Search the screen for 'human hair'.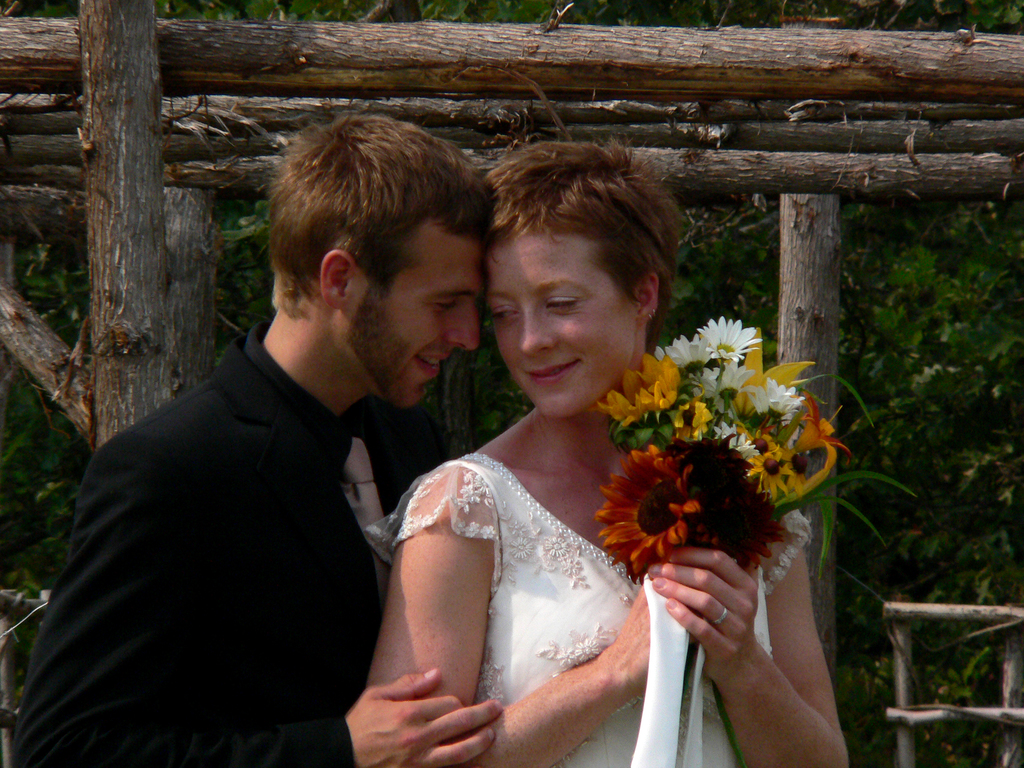
Found at BBox(475, 135, 680, 353).
